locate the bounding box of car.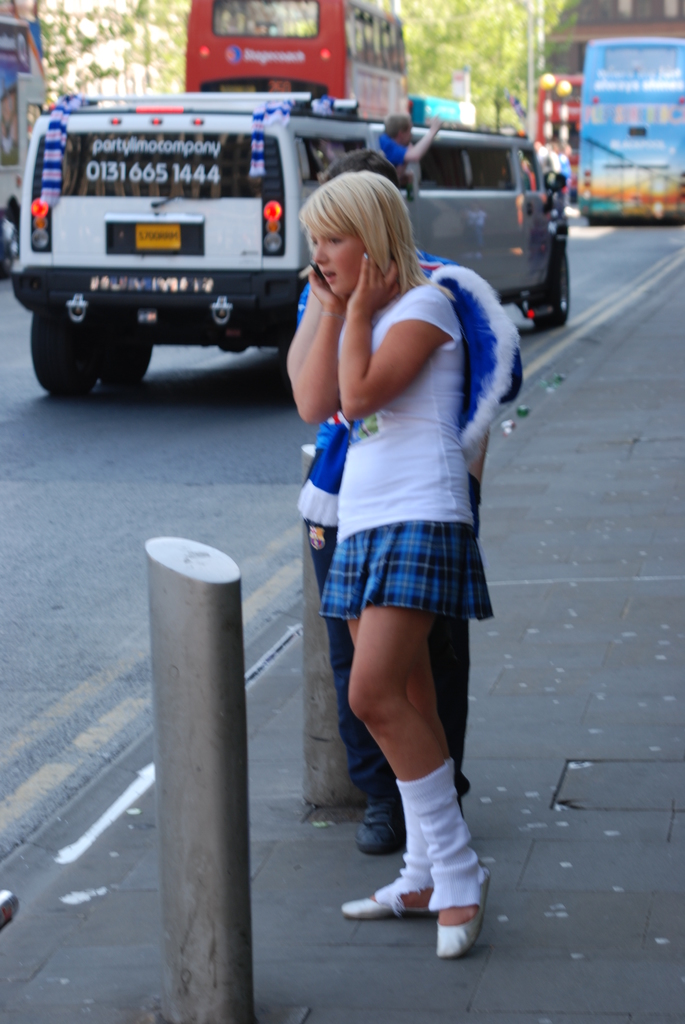
Bounding box: (4,81,576,389).
